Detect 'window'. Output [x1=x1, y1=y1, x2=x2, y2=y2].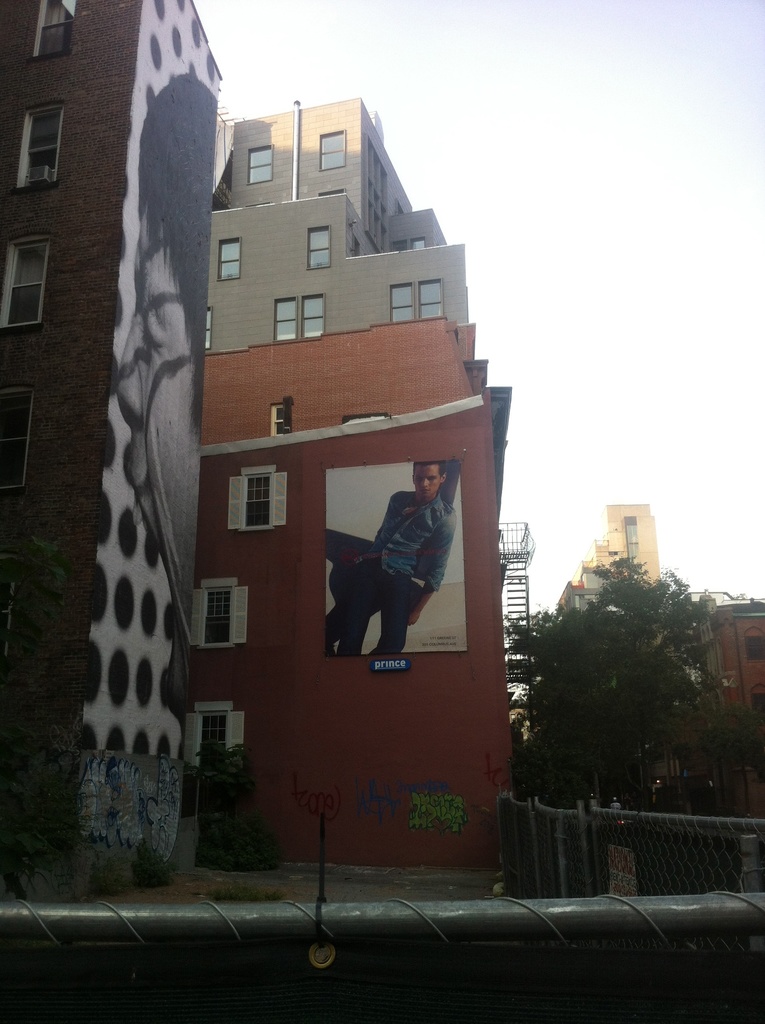
[x1=217, y1=239, x2=243, y2=278].
